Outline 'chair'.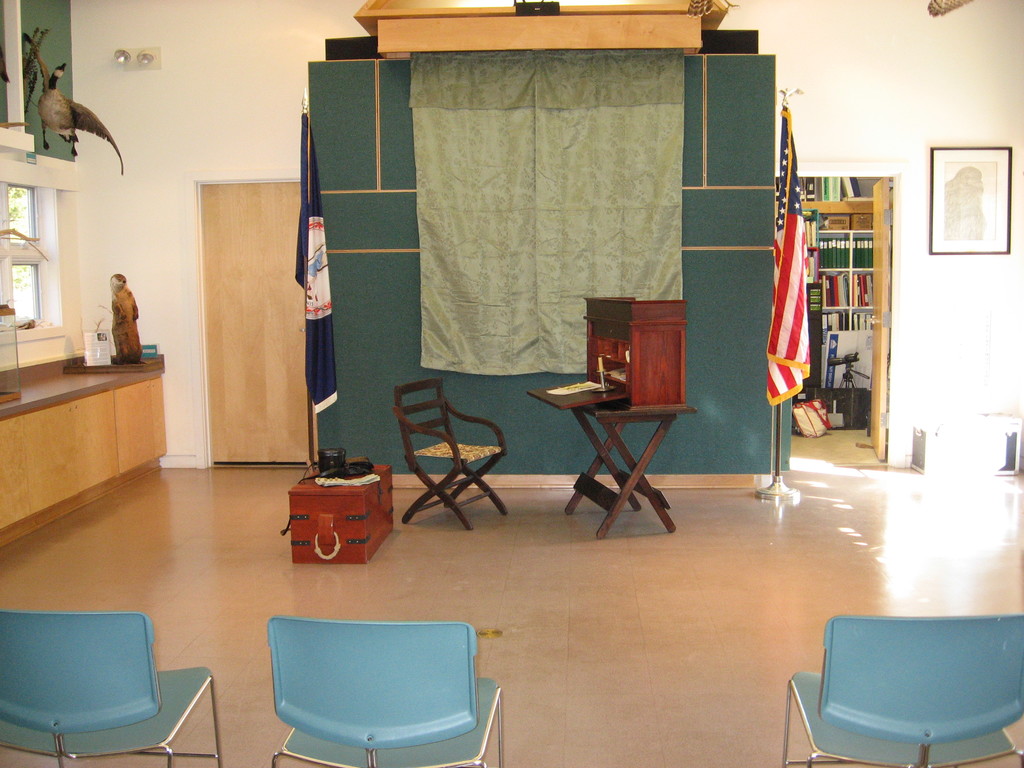
Outline: (x1=395, y1=378, x2=506, y2=531).
